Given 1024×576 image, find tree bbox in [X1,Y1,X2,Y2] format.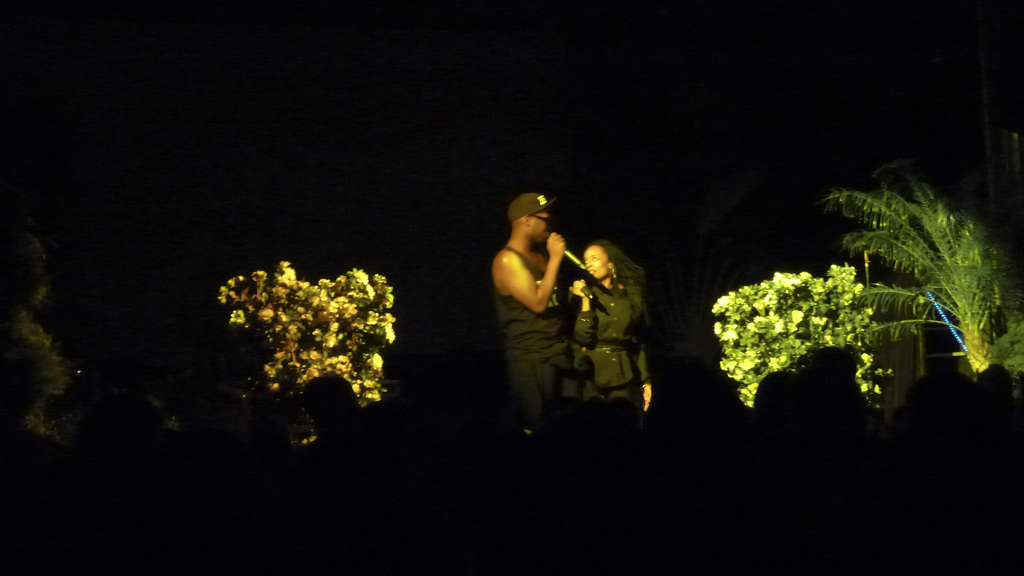
[706,259,900,408].
